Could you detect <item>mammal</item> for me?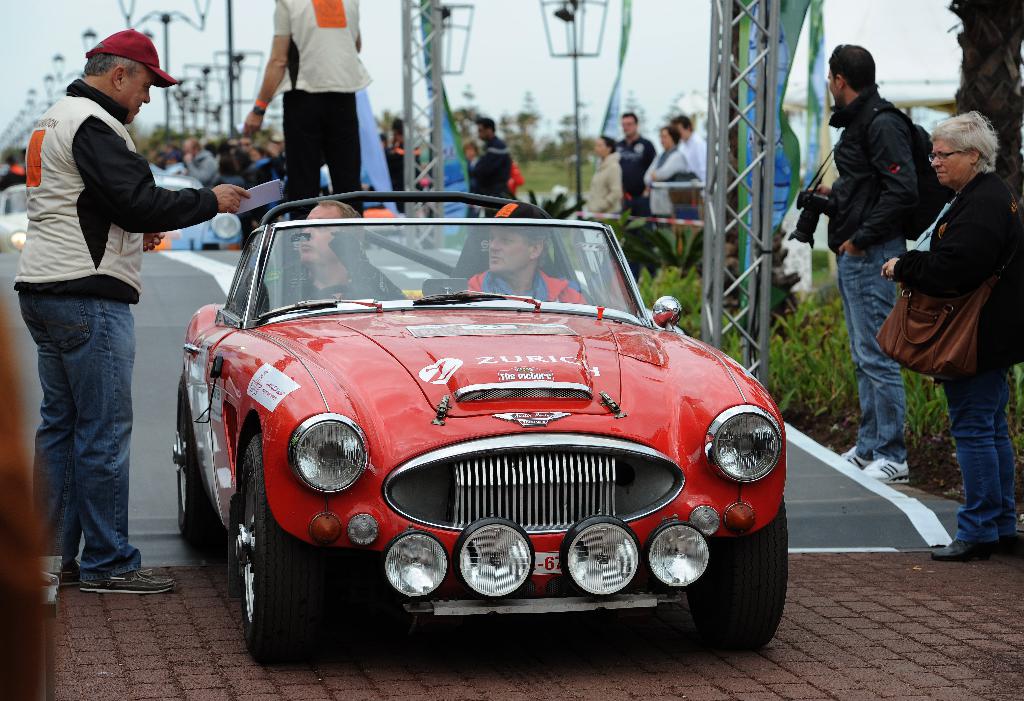
Detection result: <bbox>579, 131, 625, 244</bbox>.
